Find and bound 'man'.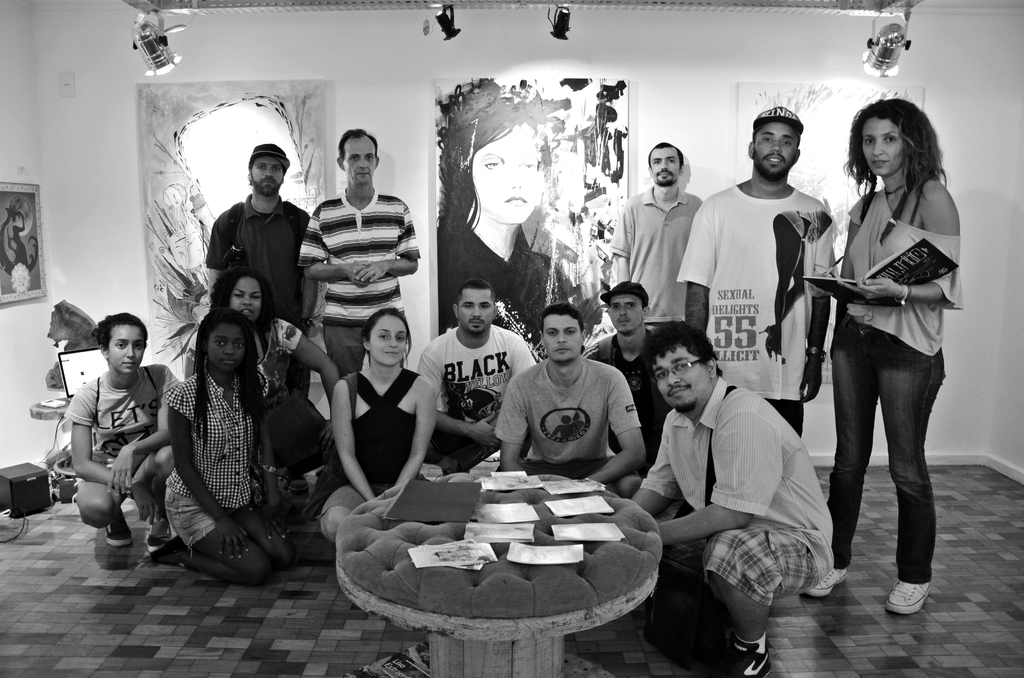
Bound: <box>576,282,674,456</box>.
